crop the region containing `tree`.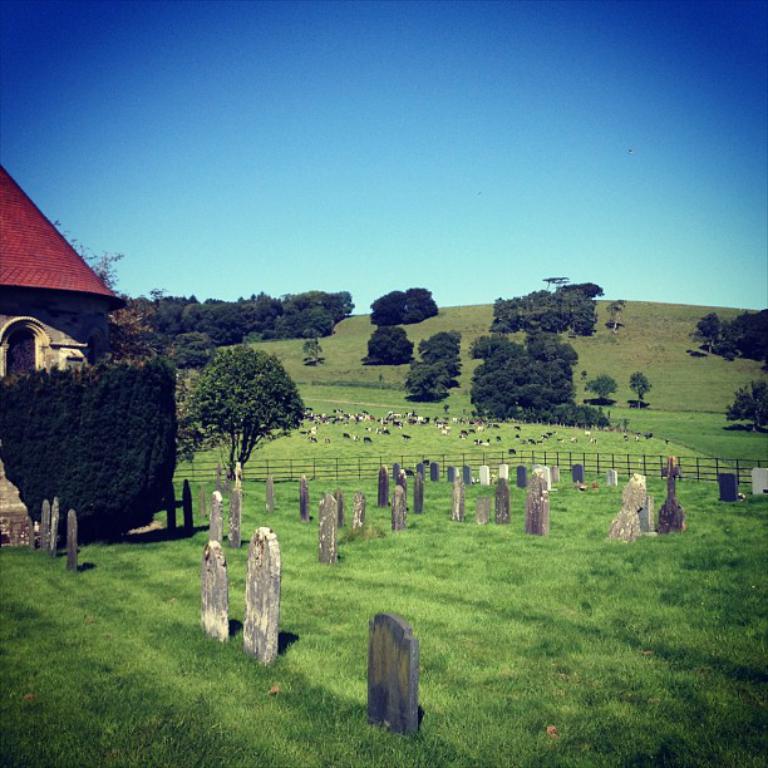
Crop region: locate(580, 379, 621, 400).
